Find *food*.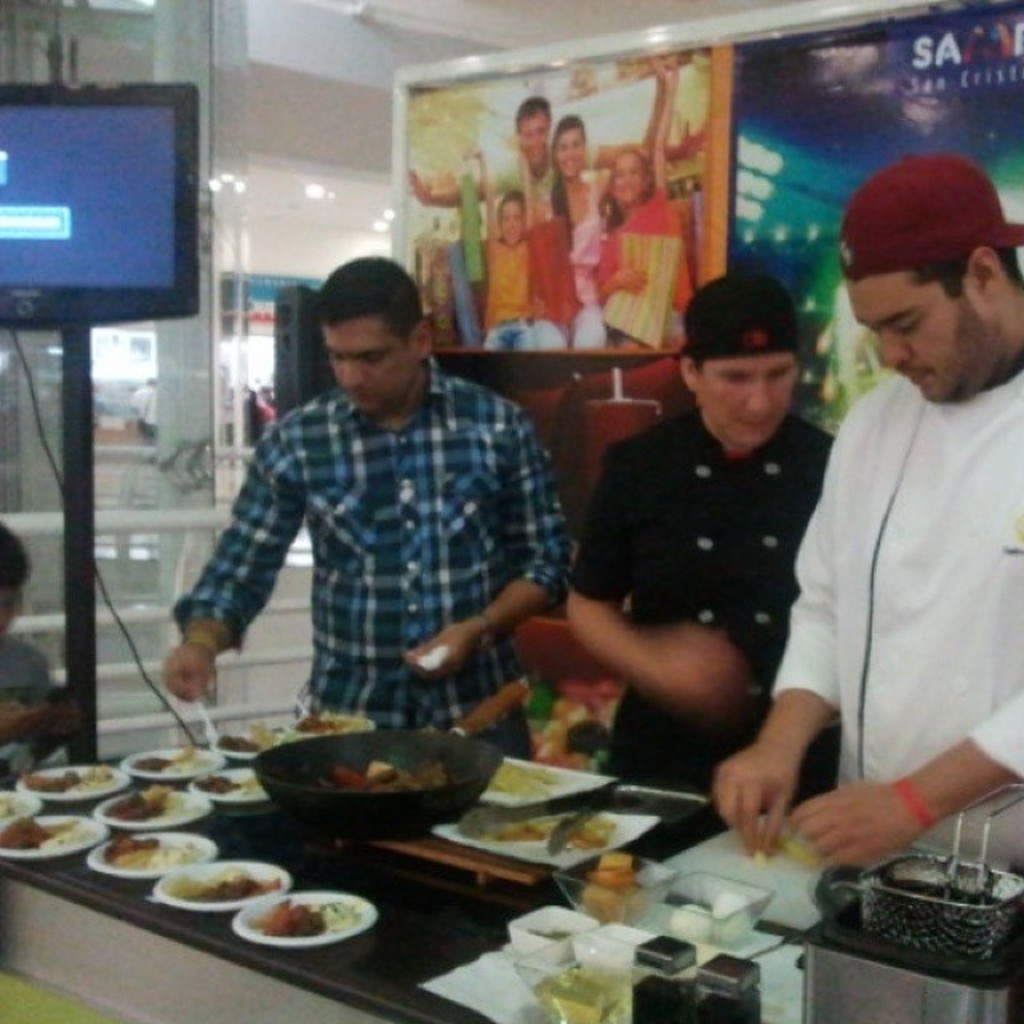
<bbox>197, 770, 269, 798</bbox>.
